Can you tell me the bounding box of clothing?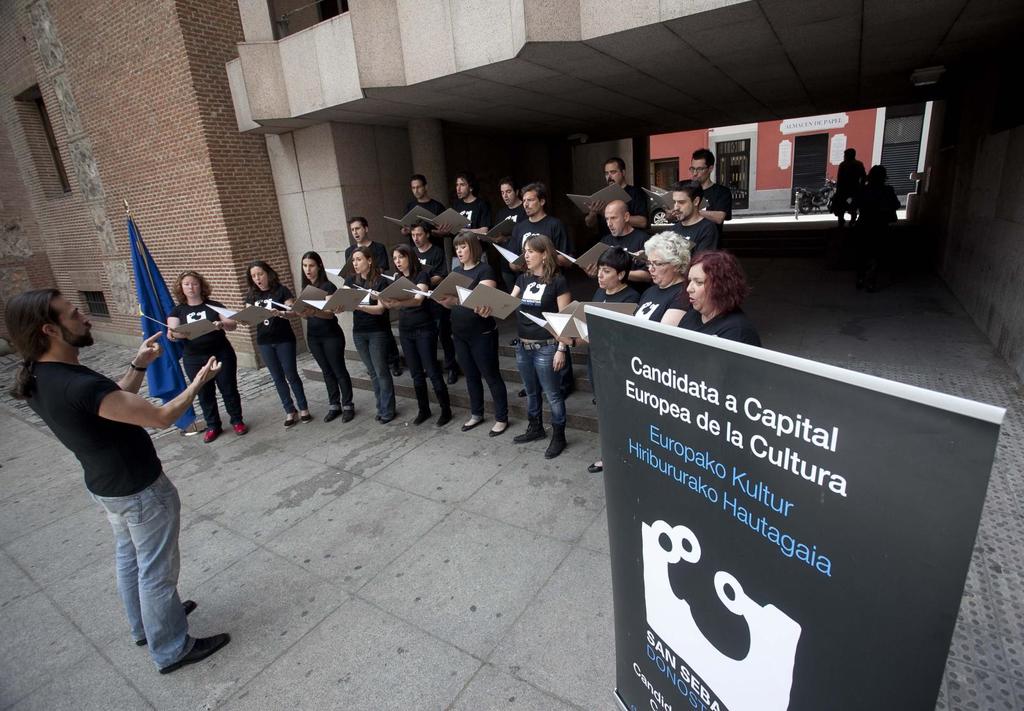
Rect(0, 357, 211, 676).
